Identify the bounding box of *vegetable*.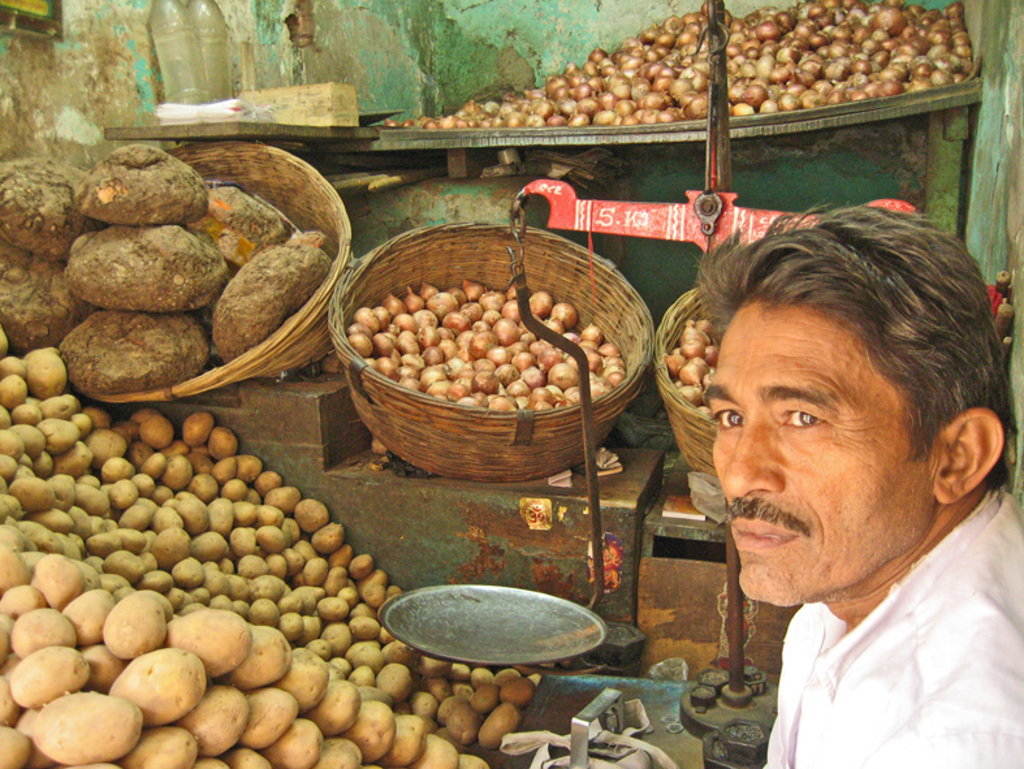
crop(22, 549, 43, 575).
